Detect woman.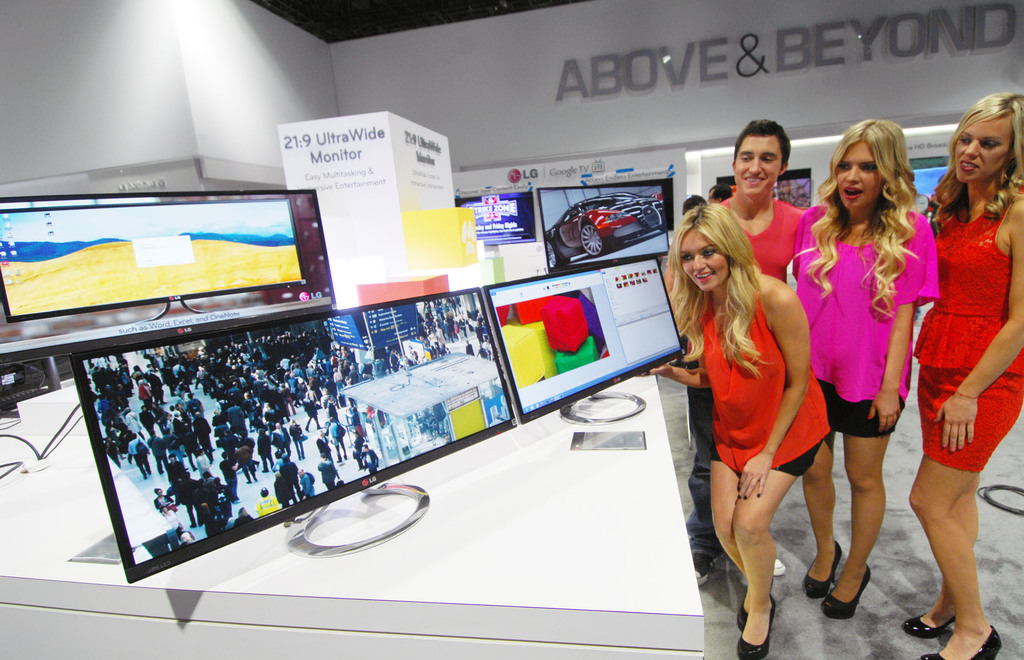
Detected at [left=899, top=91, right=1023, bottom=659].
